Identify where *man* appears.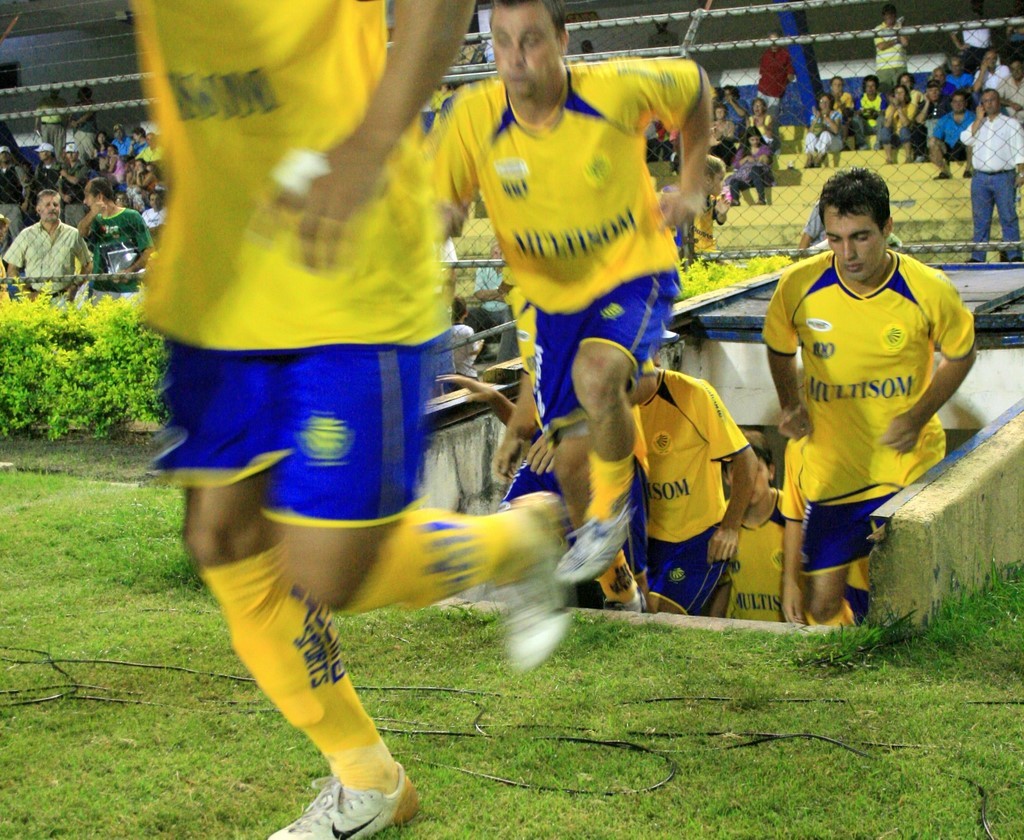
Appears at (left=0, top=182, right=95, bottom=303).
